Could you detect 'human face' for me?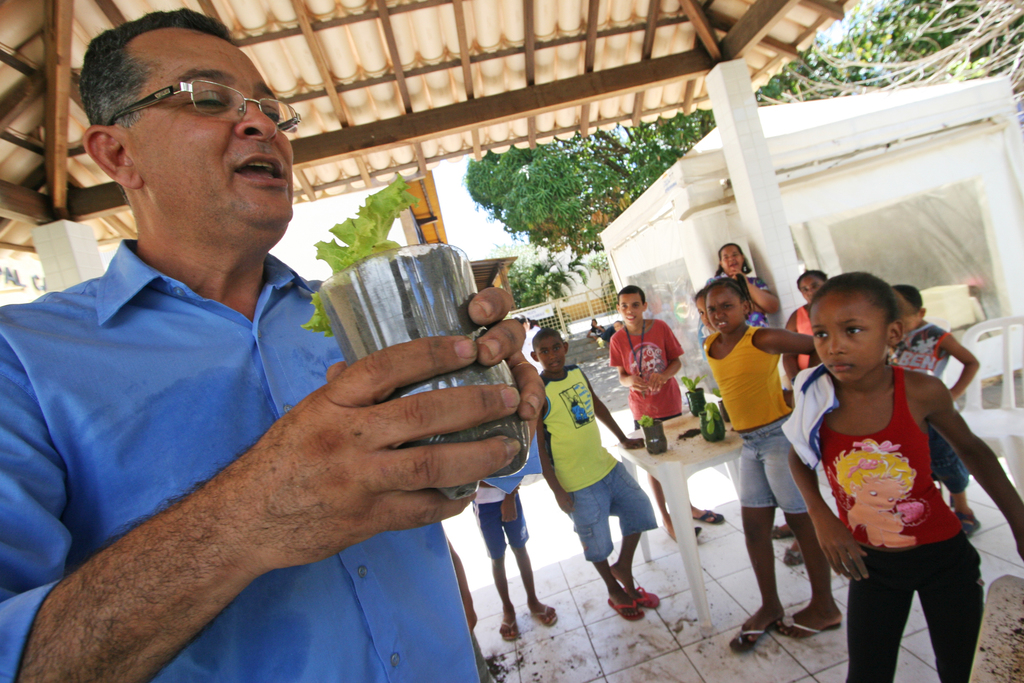
Detection result: x1=706, y1=285, x2=743, y2=334.
